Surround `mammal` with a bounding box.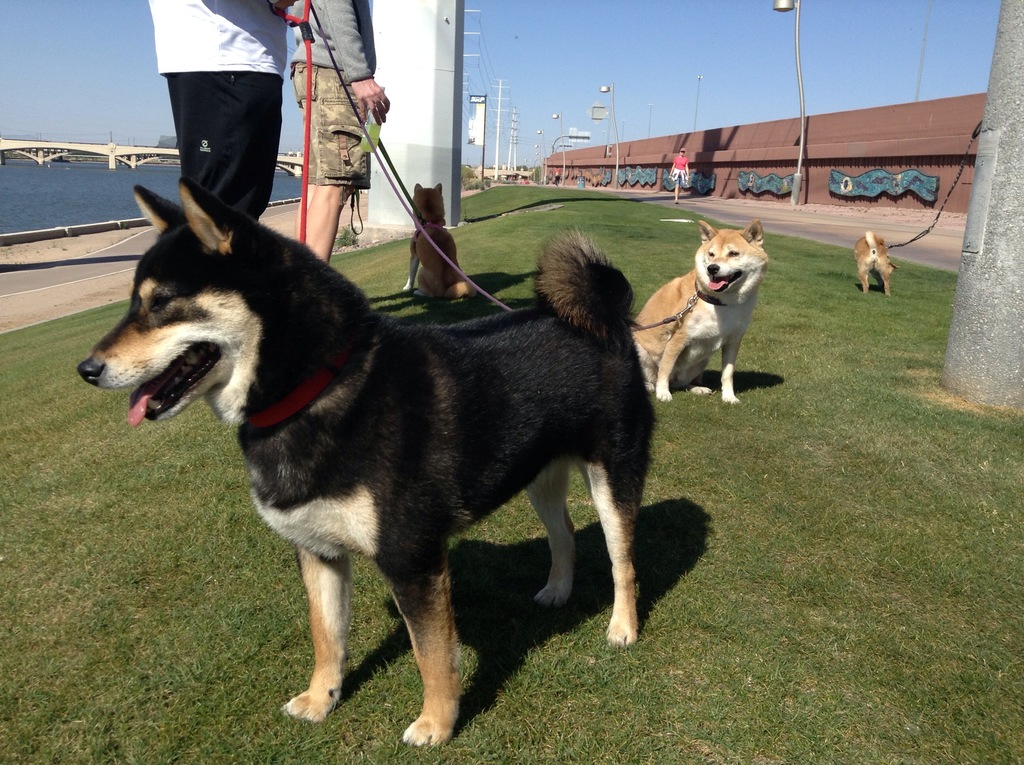
region(401, 182, 477, 300).
